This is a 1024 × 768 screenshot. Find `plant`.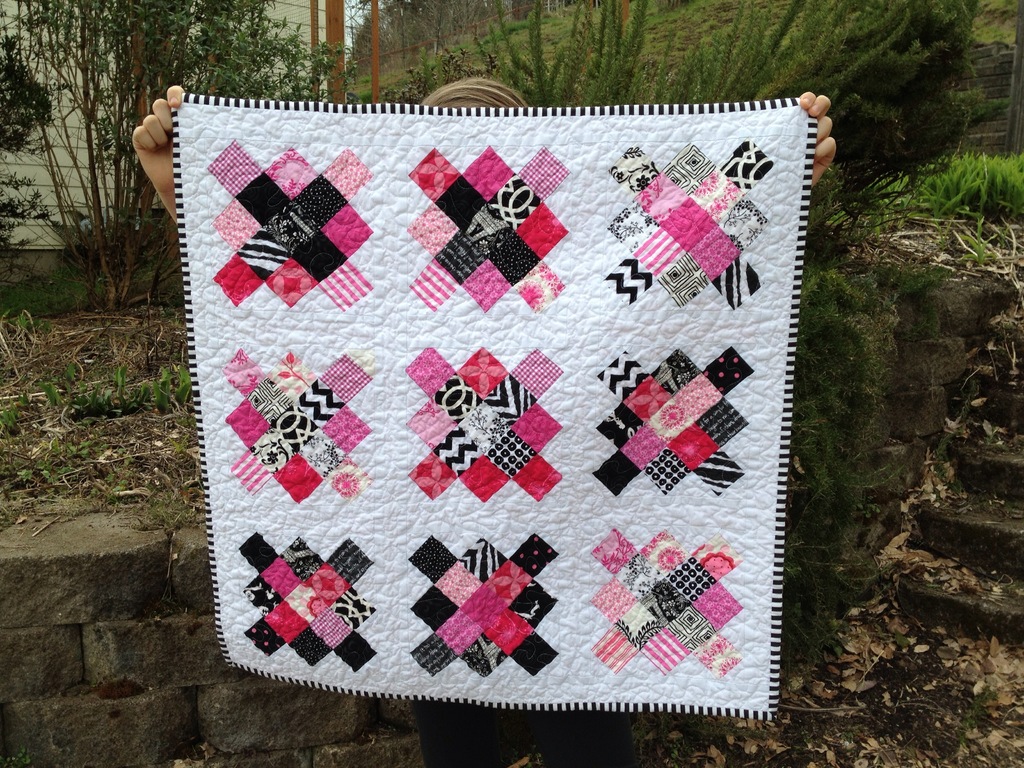
Bounding box: [x1=0, y1=26, x2=47, y2=176].
